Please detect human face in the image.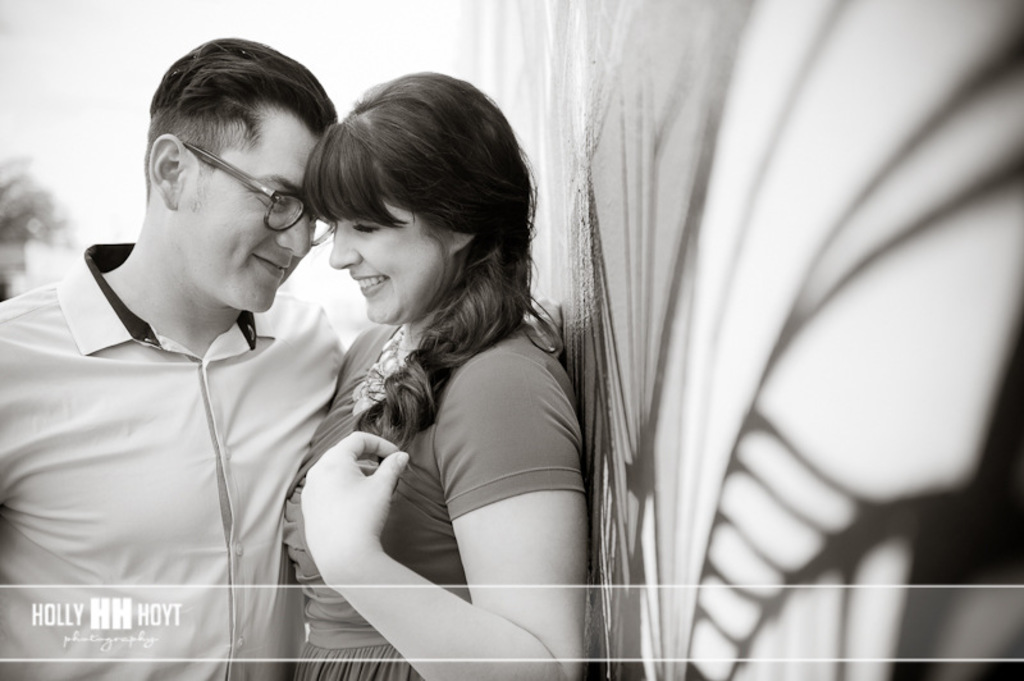
x1=184 y1=96 x2=321 y2=329.
